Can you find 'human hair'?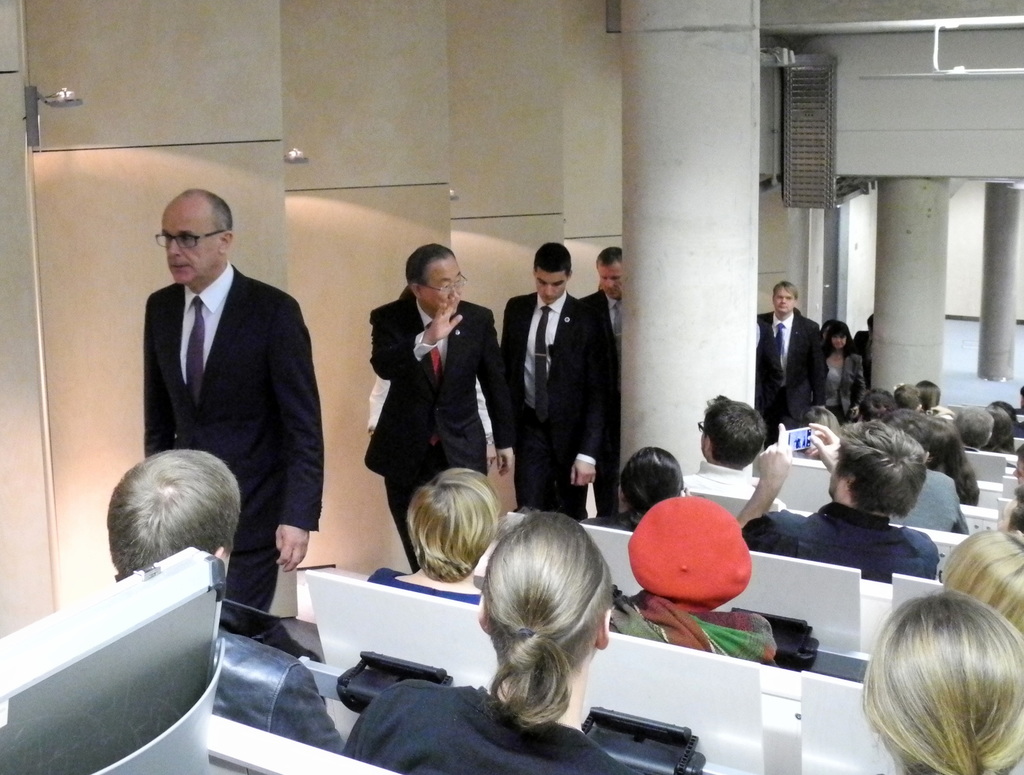
Yes, bounding box: 821,321,856,361.
